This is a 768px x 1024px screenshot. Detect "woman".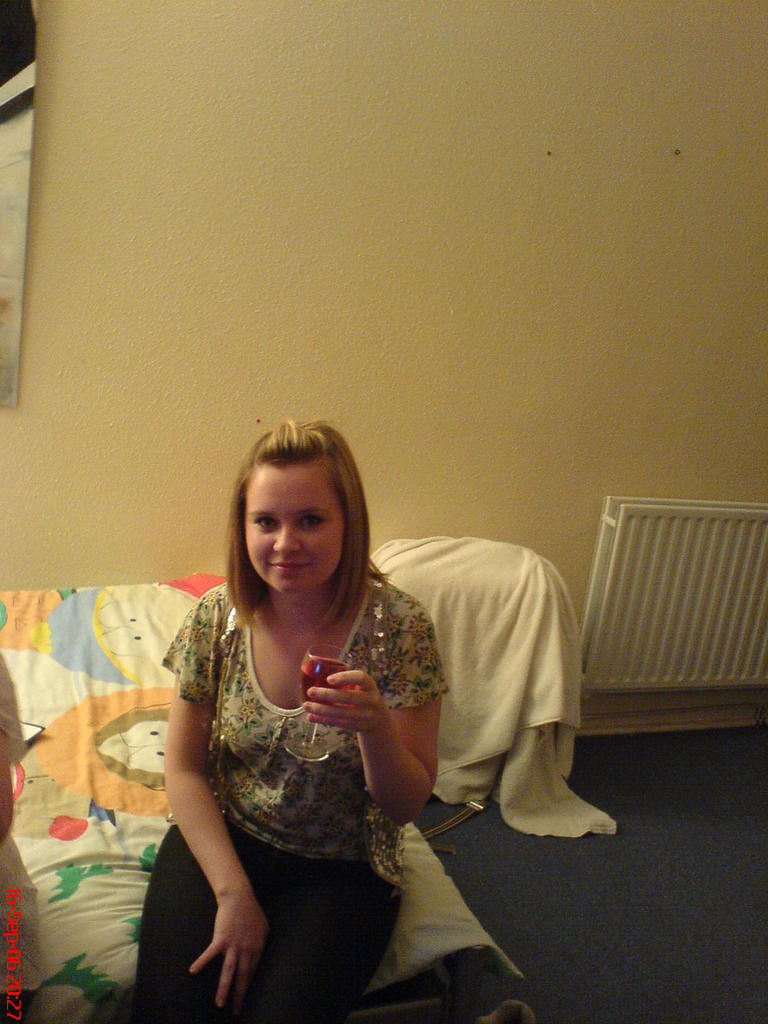
141,408,509,1021.
